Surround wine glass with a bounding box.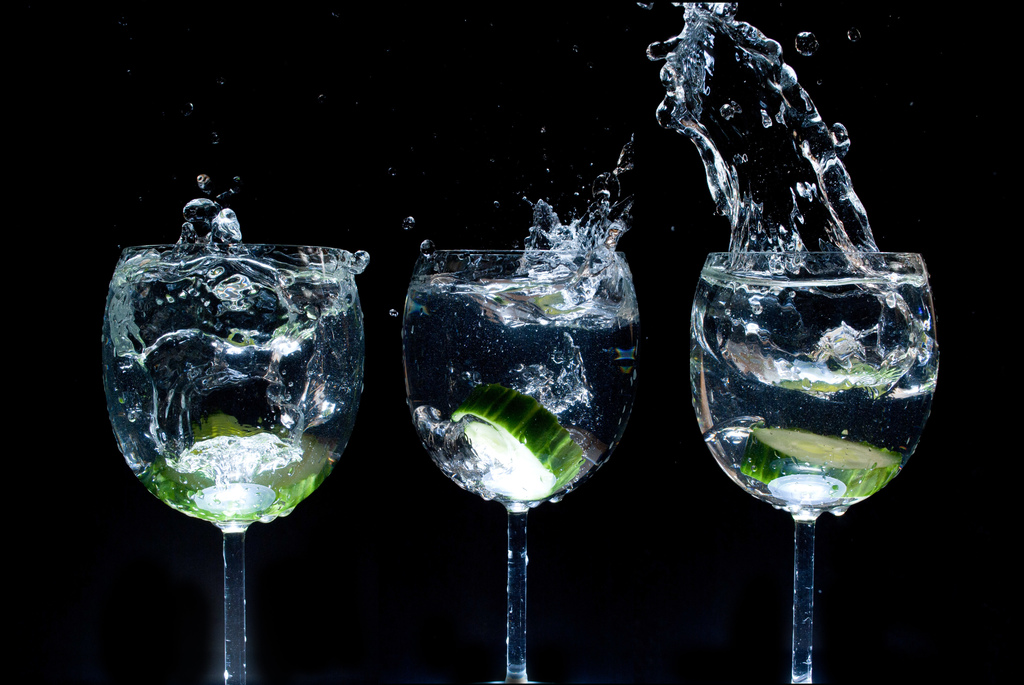
box=[100, 239, 365, 684].
